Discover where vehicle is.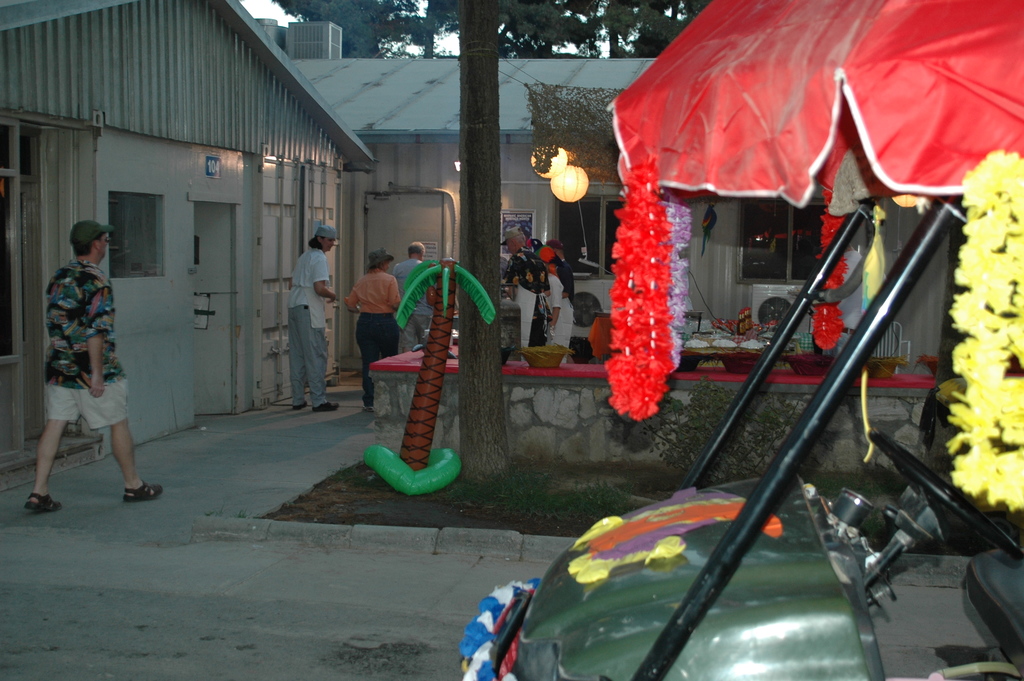
Discovered at [left=461, top=0, right=1023, bottom=680].
